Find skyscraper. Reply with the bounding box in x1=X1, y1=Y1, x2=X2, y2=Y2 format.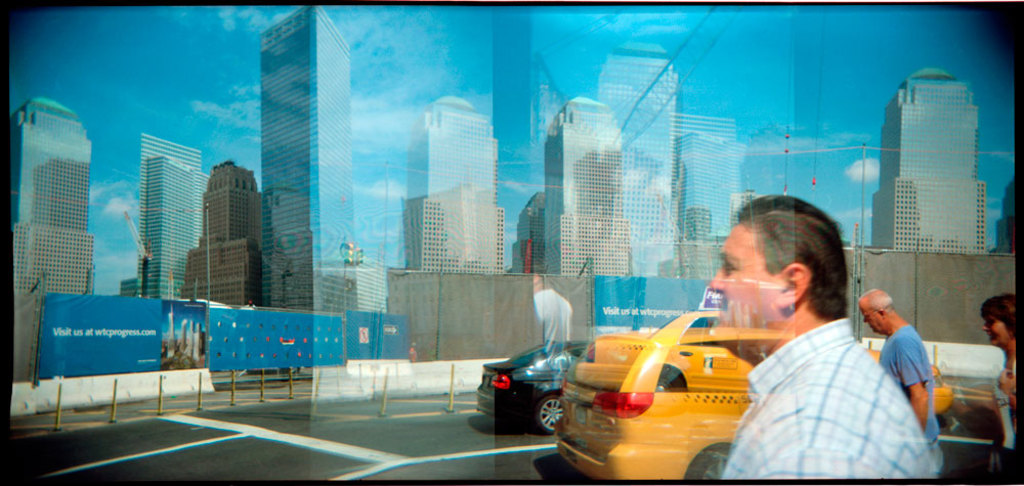
x1=15, y1=92, x2=96, y2=328.
